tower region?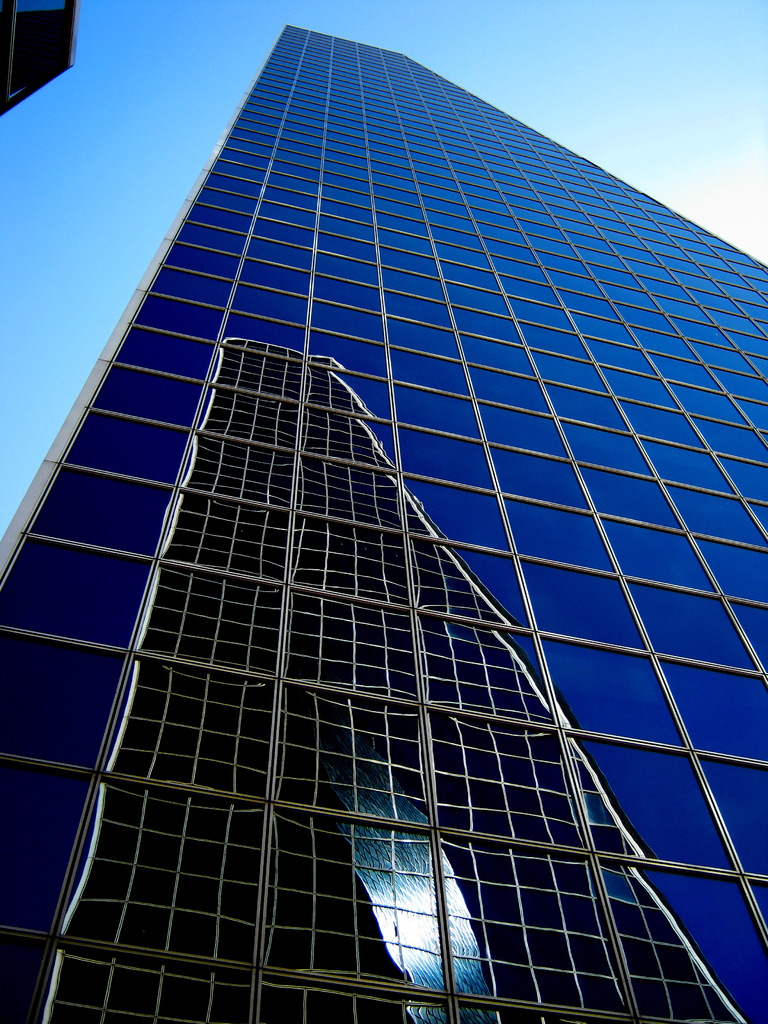
select_region(0, 0, 734, 1023)
